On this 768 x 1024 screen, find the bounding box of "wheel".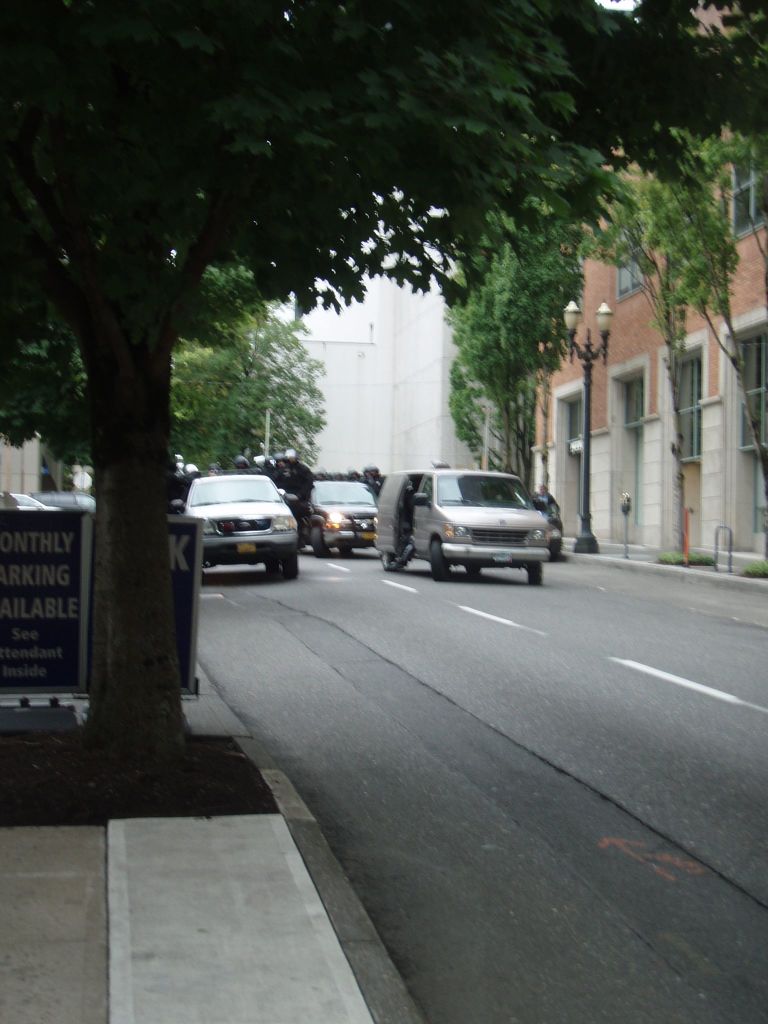
Bounding box: [310, 525, 328, 556].
